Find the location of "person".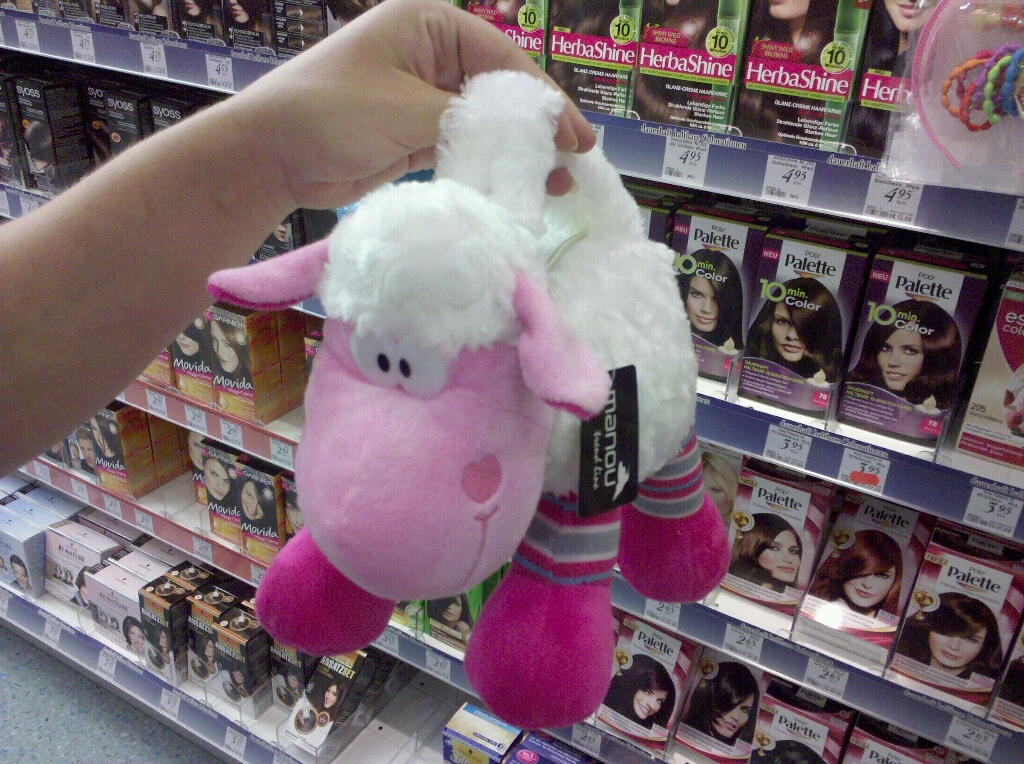
Location: detection(198, 635, 215, 664).
